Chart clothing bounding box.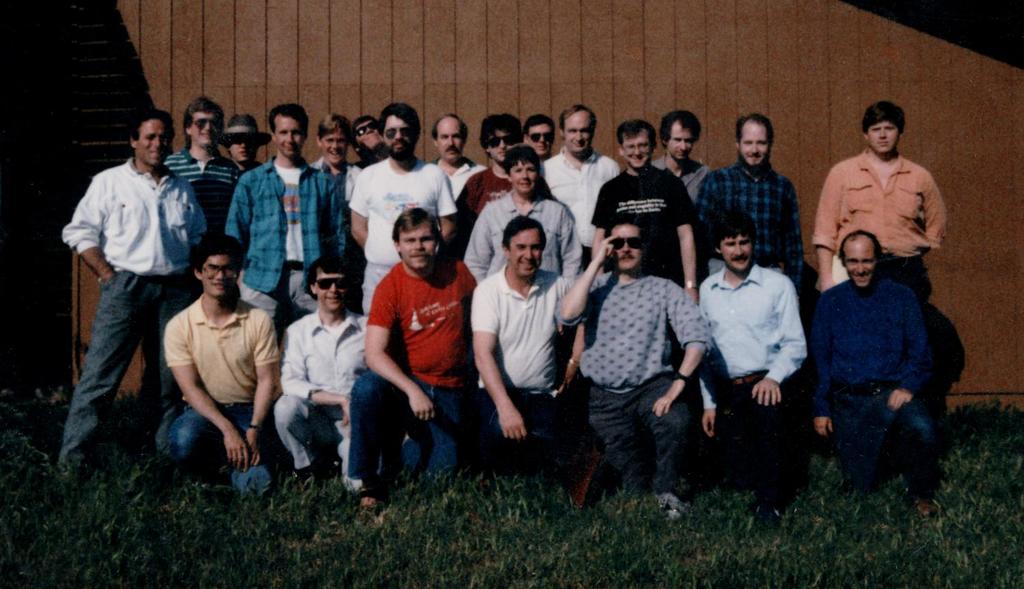
Charted: [left=550, top=272, right=721, bottom=498].
